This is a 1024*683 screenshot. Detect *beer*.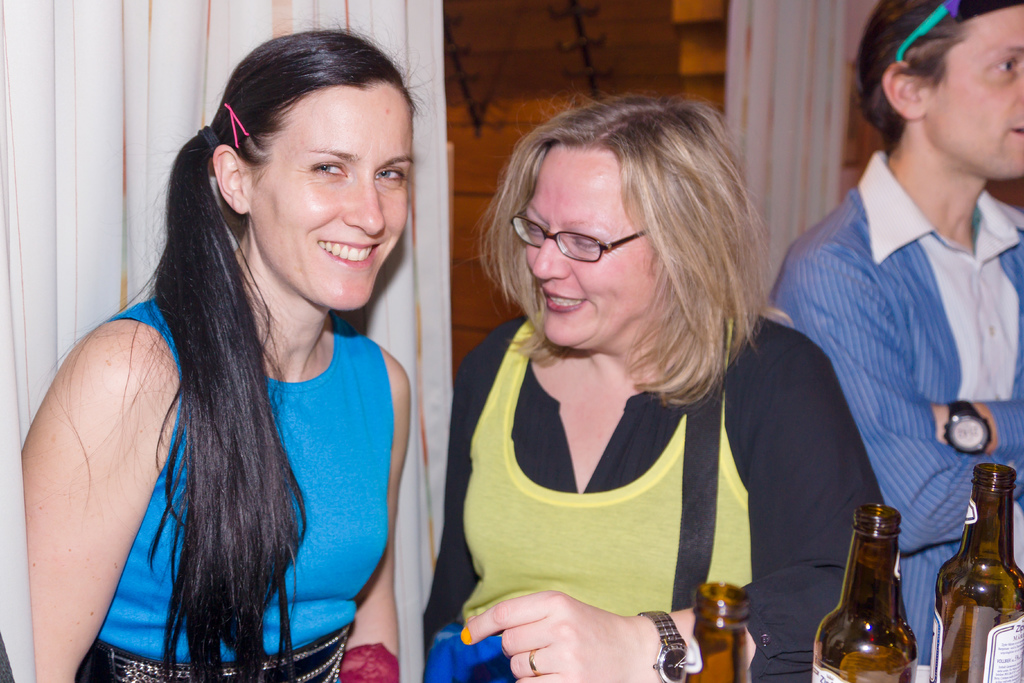
(left=683, top=580, right=745, bottom=682).
